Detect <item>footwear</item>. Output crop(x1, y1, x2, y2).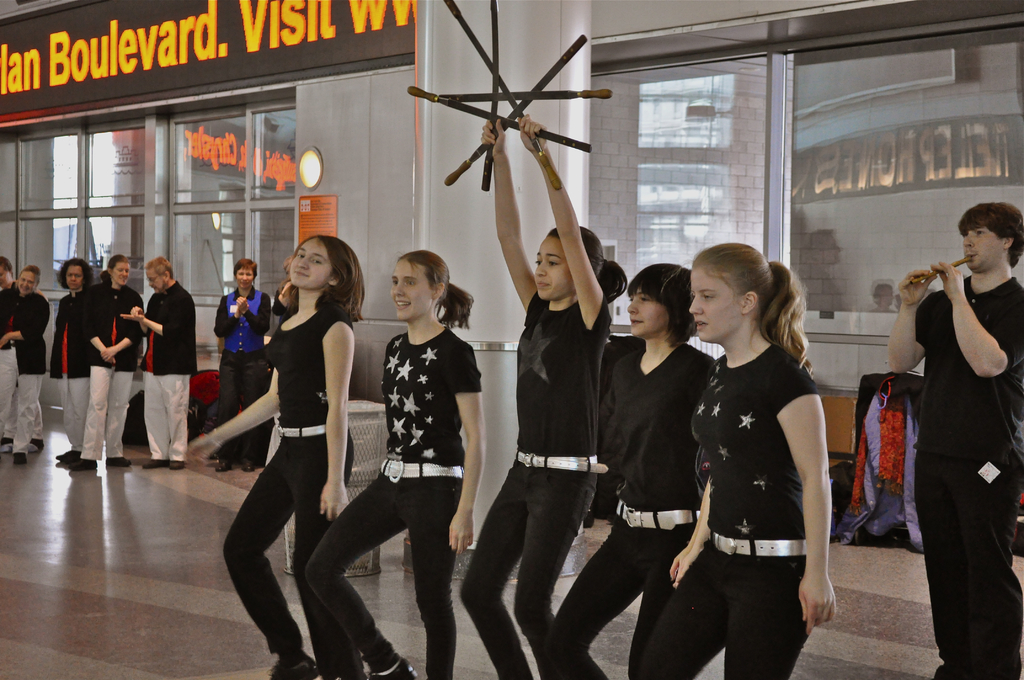
crop(69, 459, 94, 469).
